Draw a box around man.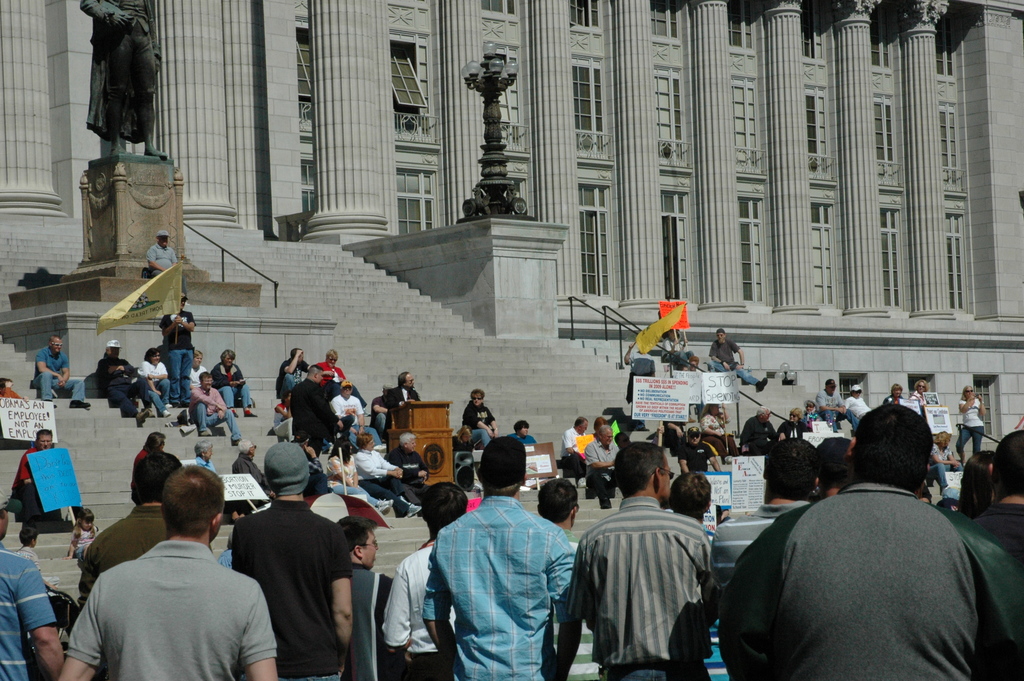
699/401/746/459.
